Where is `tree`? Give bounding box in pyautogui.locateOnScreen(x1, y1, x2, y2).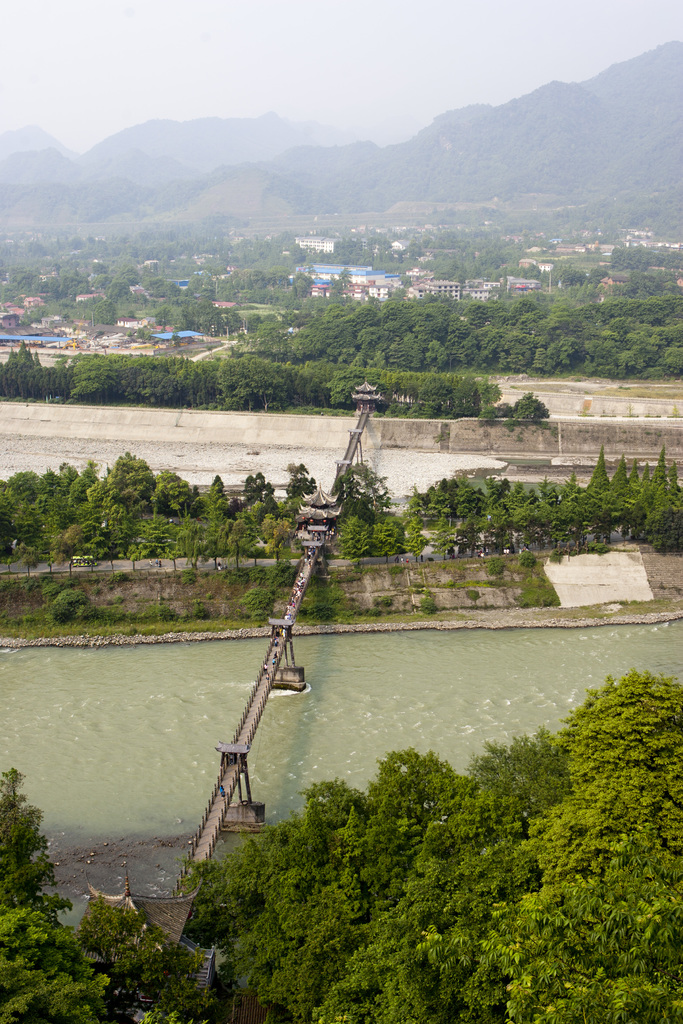
pyautogui.locateOnScreen(367, 836, 415, 922).
